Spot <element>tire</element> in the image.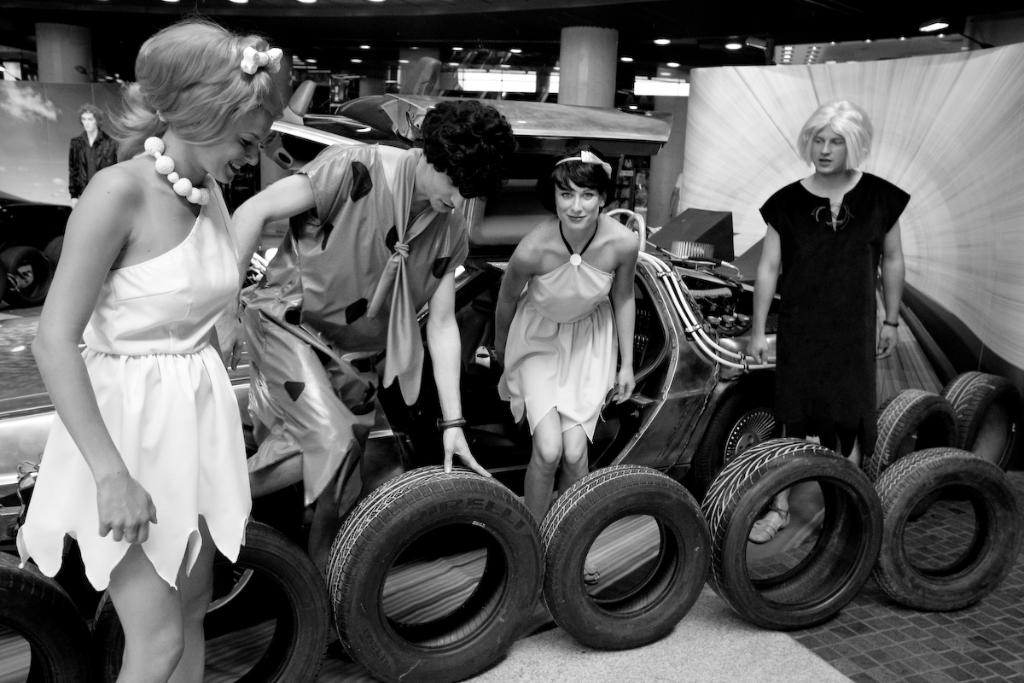
<element>tire</element> found at (left=0, top=546, right=99, bottom=682).
